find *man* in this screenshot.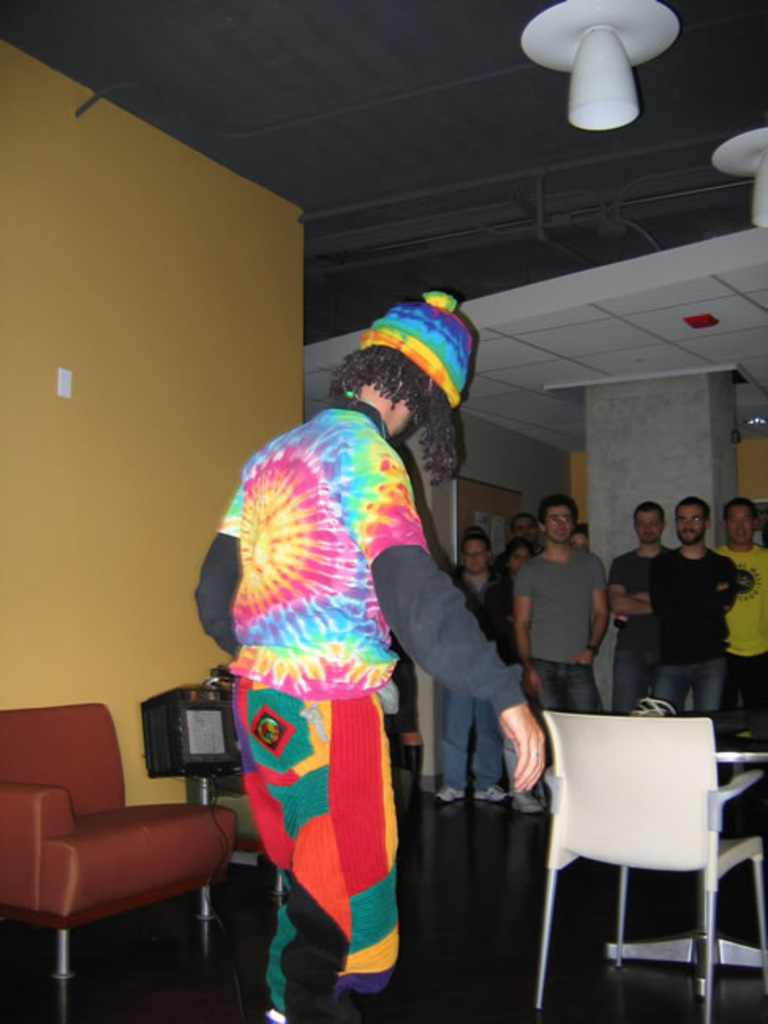
The bounding box for *man* is l=436, t=533, r=512, b=804.
